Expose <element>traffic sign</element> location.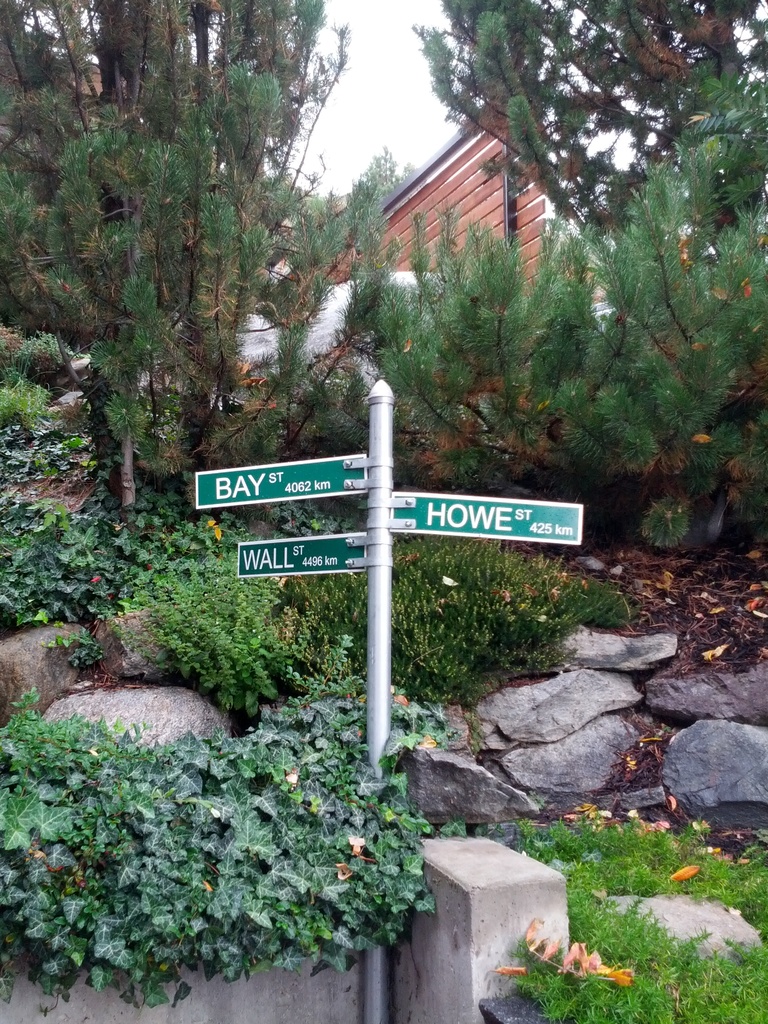
Exposed at locate(240, 538, 373, 576).
